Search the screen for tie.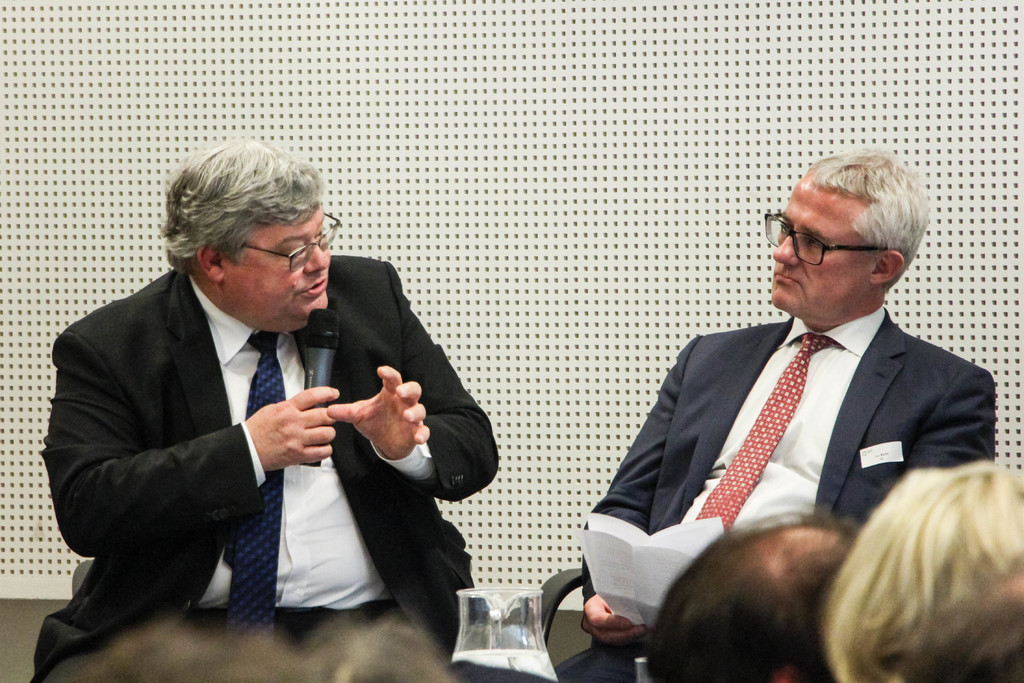
Found at (221, 325, 281, 655).
